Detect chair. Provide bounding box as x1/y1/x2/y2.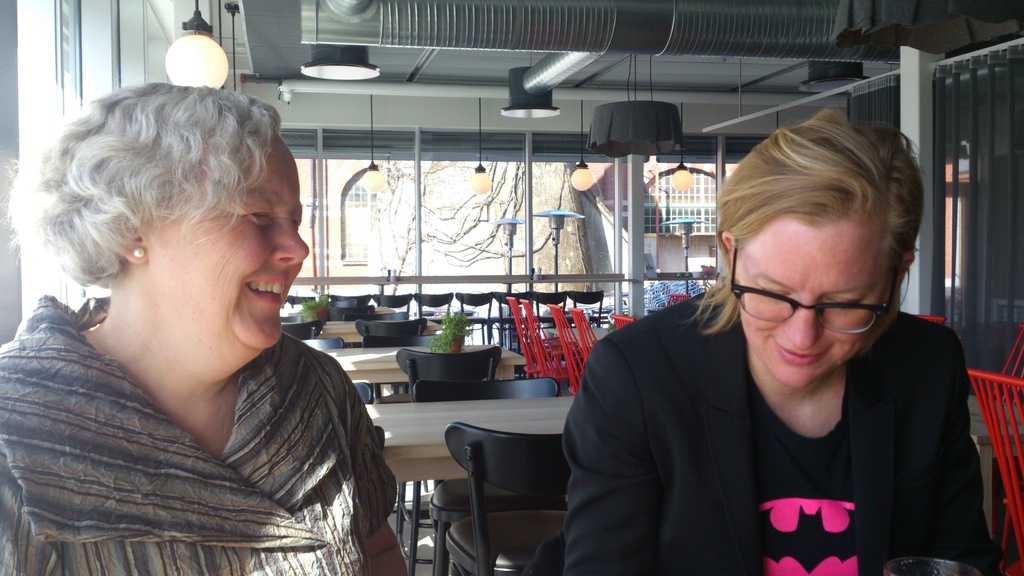
422/406/578/566.
